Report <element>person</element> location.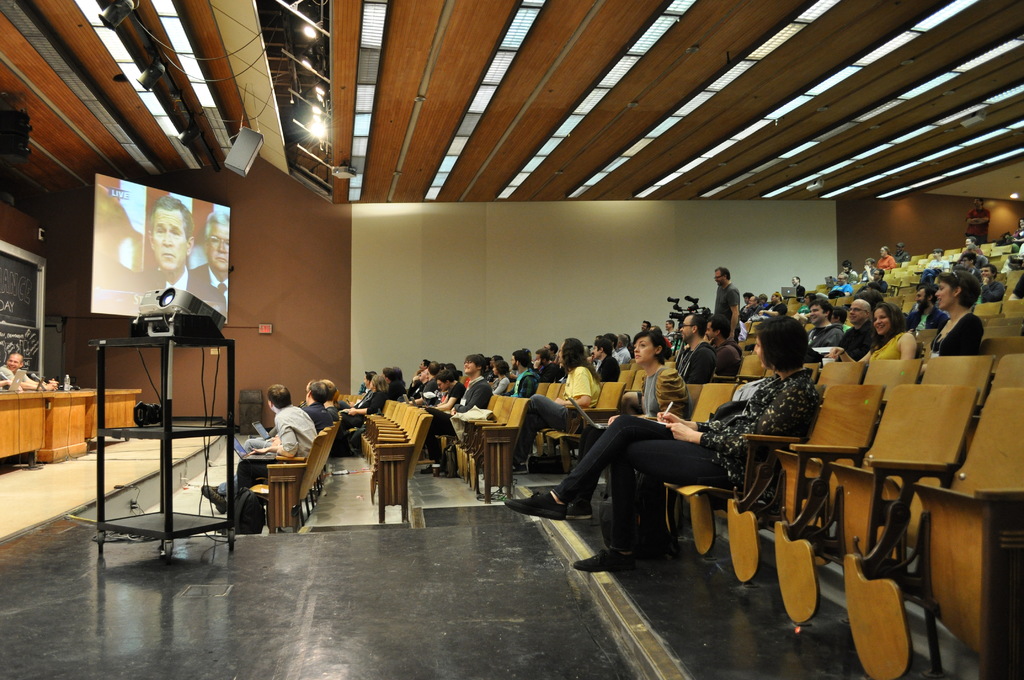
Report: left=205, top=387, right=324, bottom=517.
